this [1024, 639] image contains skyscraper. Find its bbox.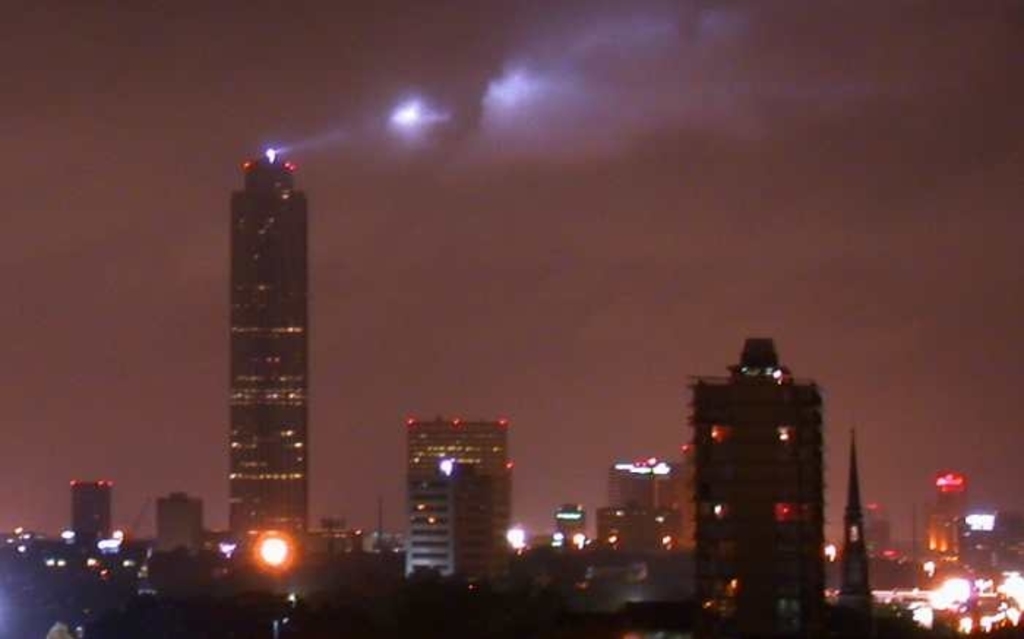
<bbox>611, 455, 676, 510</bbox>.
